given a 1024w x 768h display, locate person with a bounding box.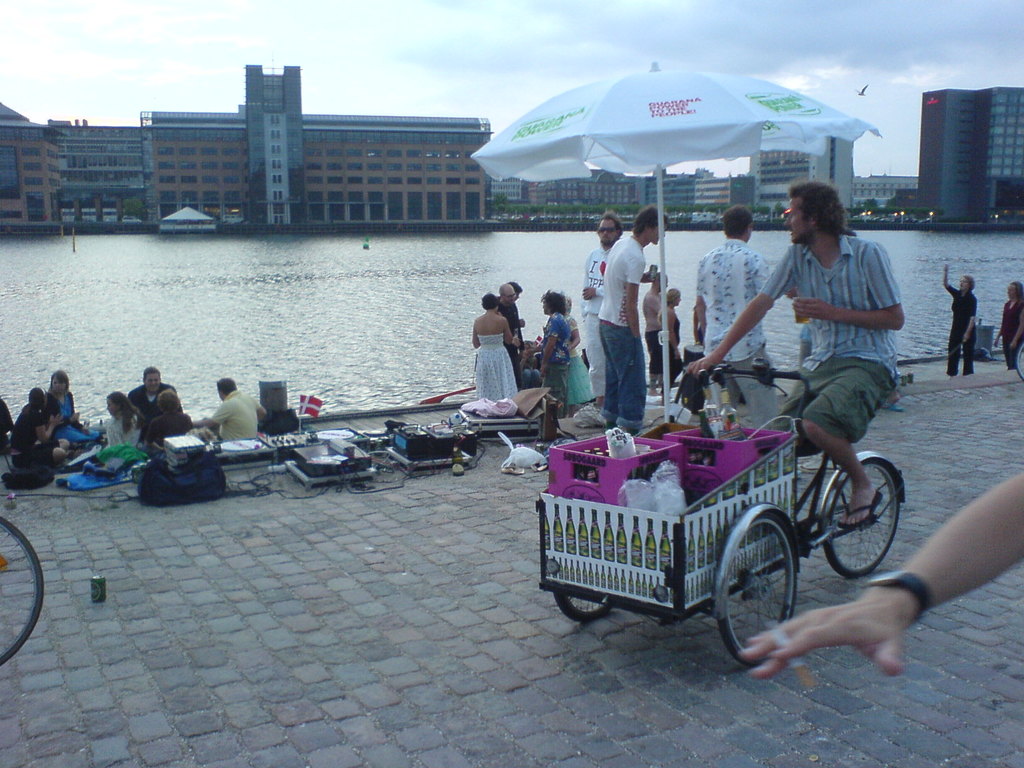
Located: 683,177,905,529.
